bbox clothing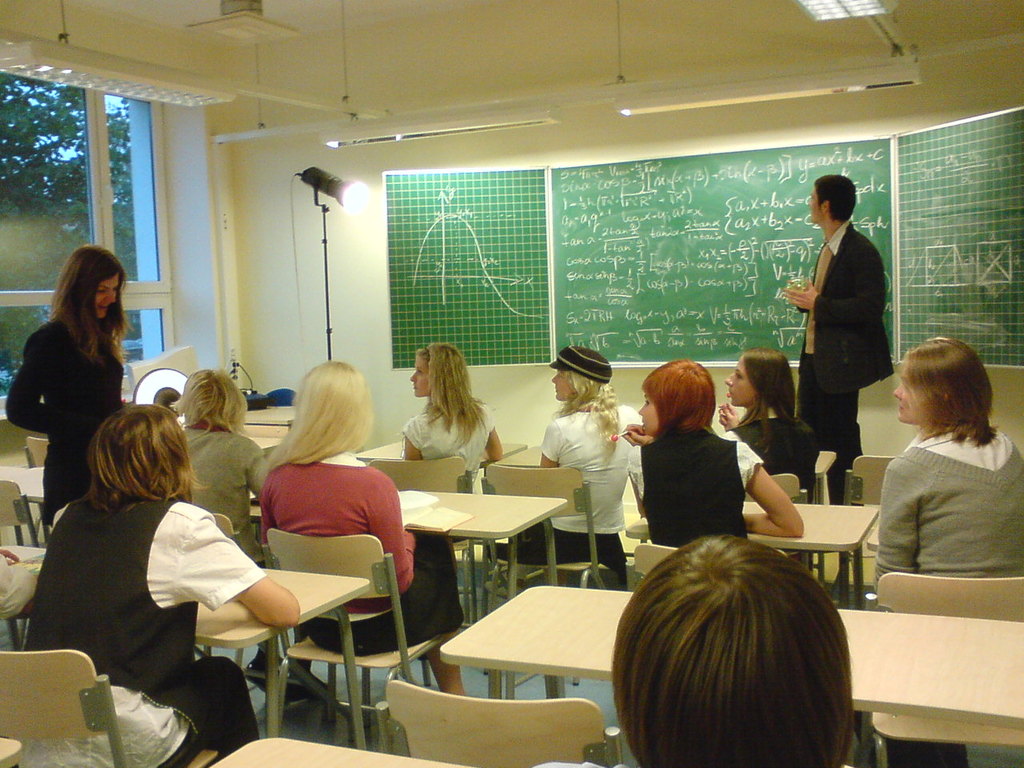
{"left": 259, "top": 446, "right": 466, "bottom": 666}
